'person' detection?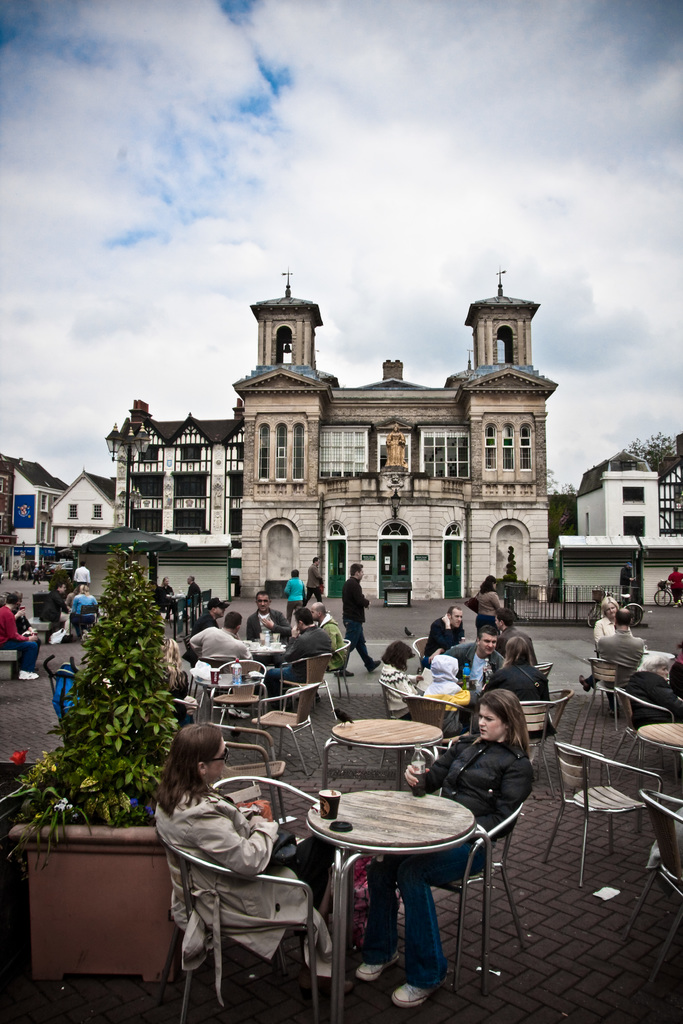
select_region(582, 606, 652, 700)
